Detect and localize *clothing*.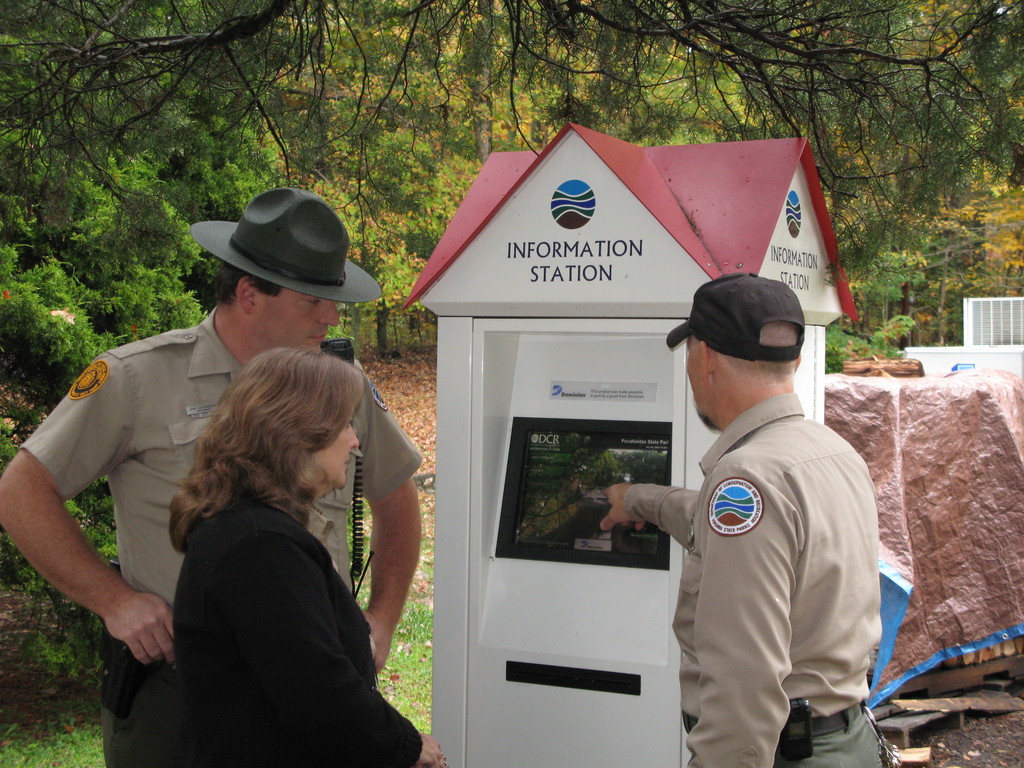
Localized at [636, 269, 888, 767].
